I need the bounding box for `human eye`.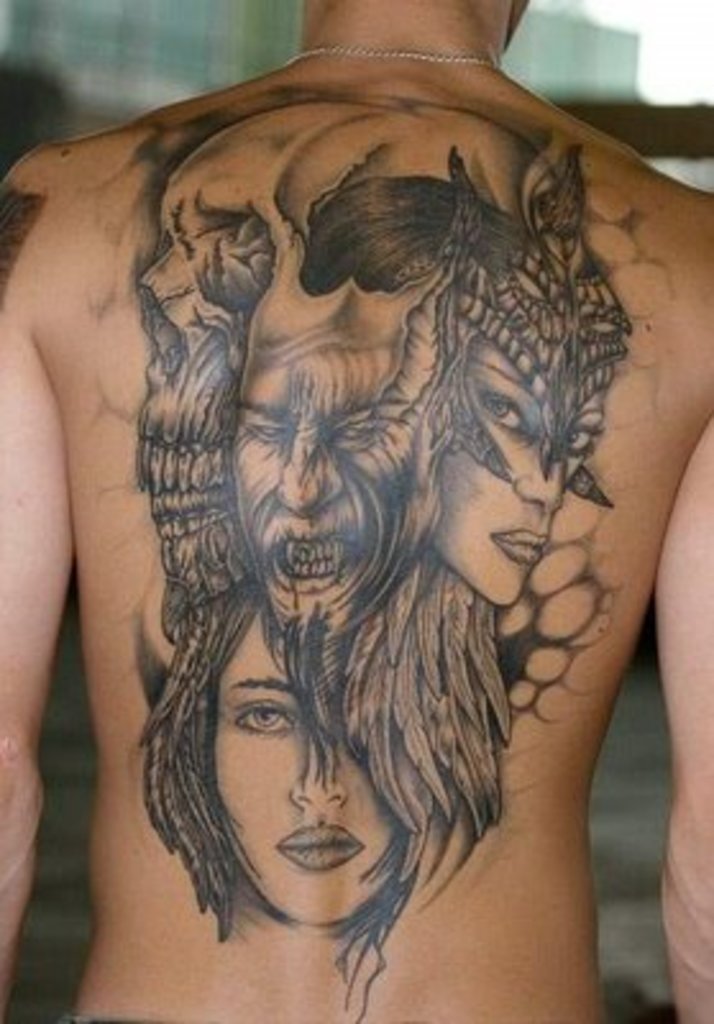
Here it is: l=560, t=415, r=601, b=458.
